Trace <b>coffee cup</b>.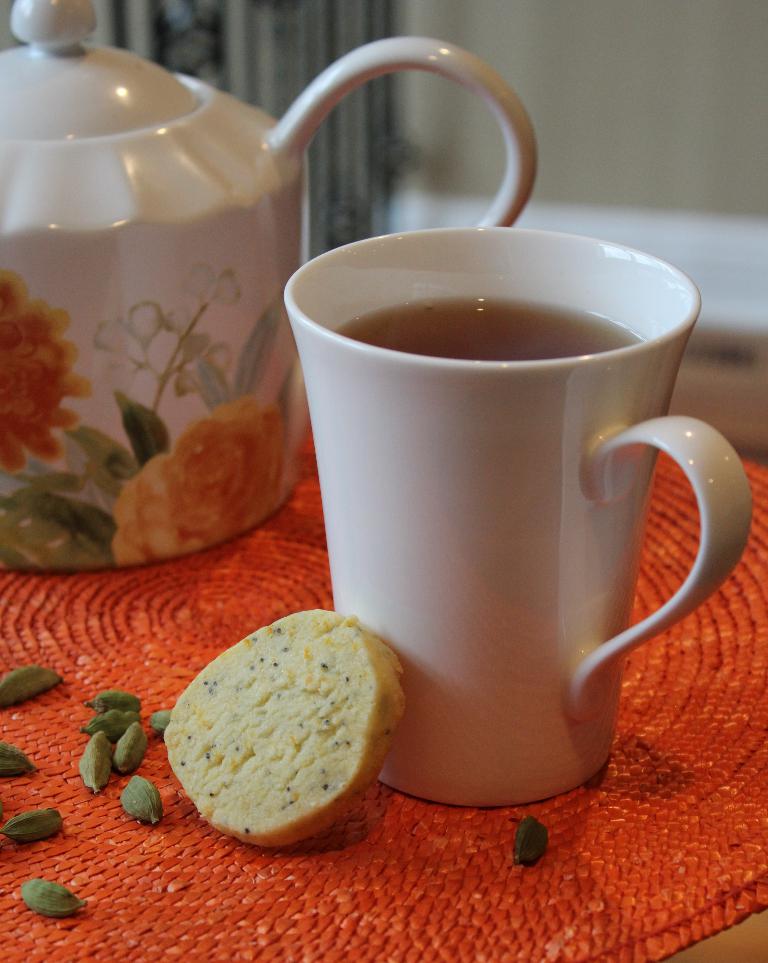
Traced to (280, 223, 754, 811).
